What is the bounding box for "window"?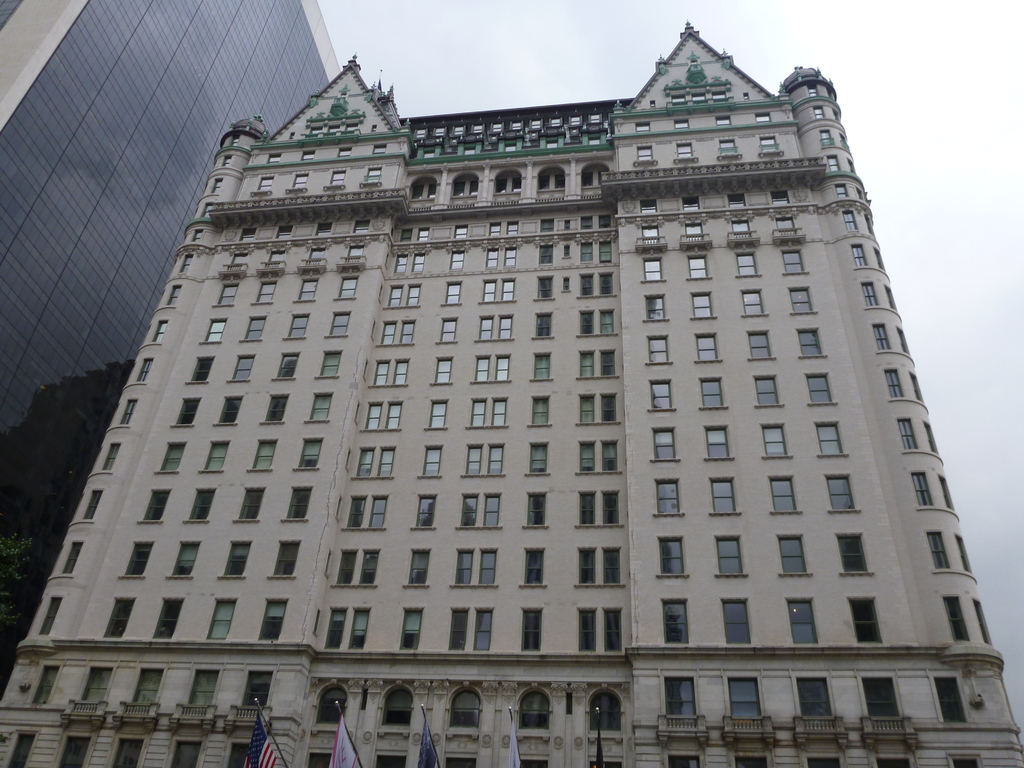
region(449, 685, 480, 734).
